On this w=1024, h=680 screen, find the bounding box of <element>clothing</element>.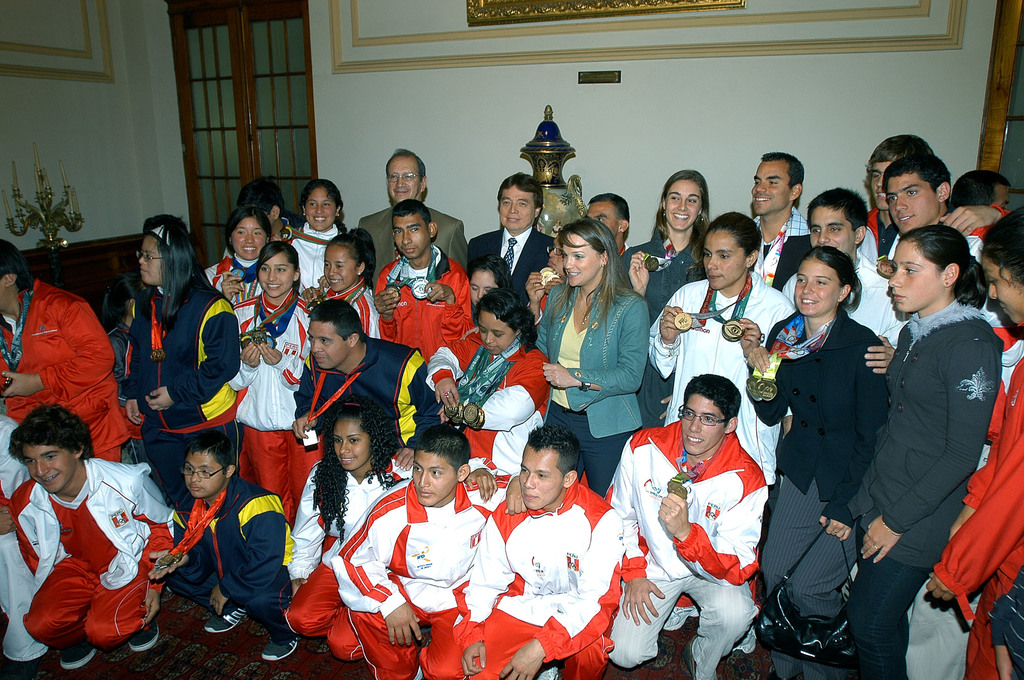
Bounding box: {"x1": 532, "y1": 281, "x2": 650, "y2": 500}.
